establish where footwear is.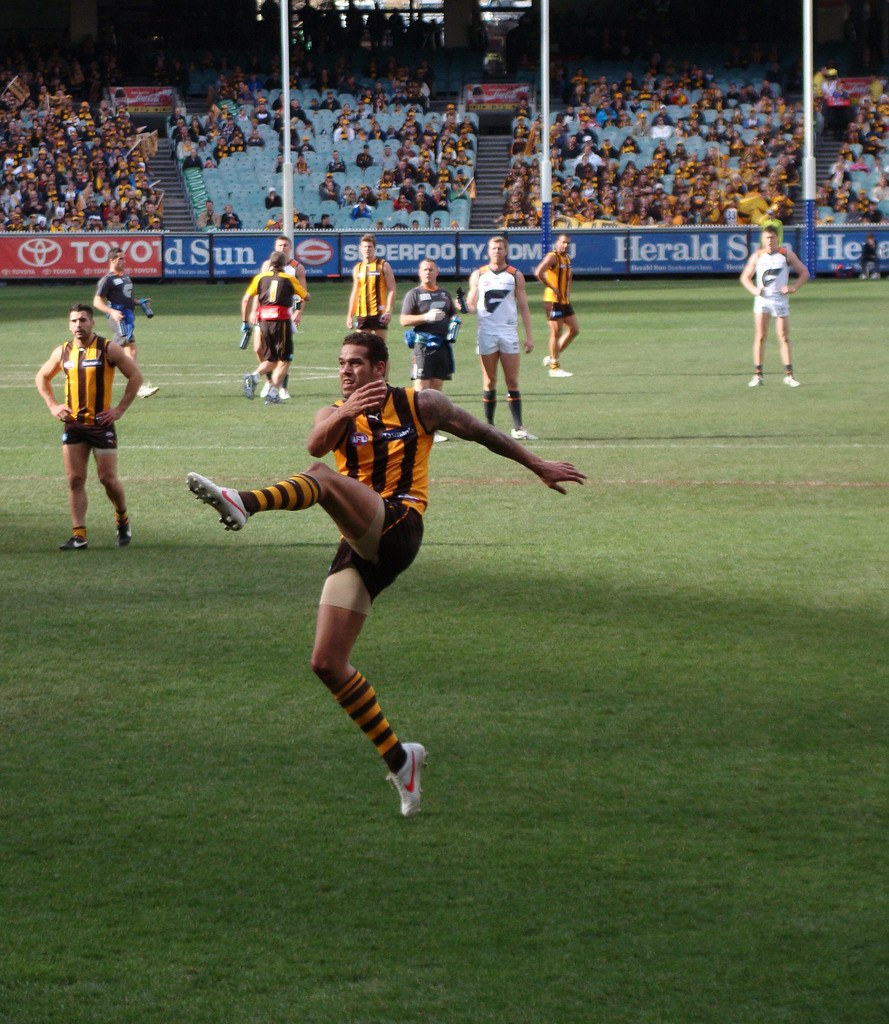
Established at {"x1": 187, "y1": 468, "x2": 248, "y2": 533}.
